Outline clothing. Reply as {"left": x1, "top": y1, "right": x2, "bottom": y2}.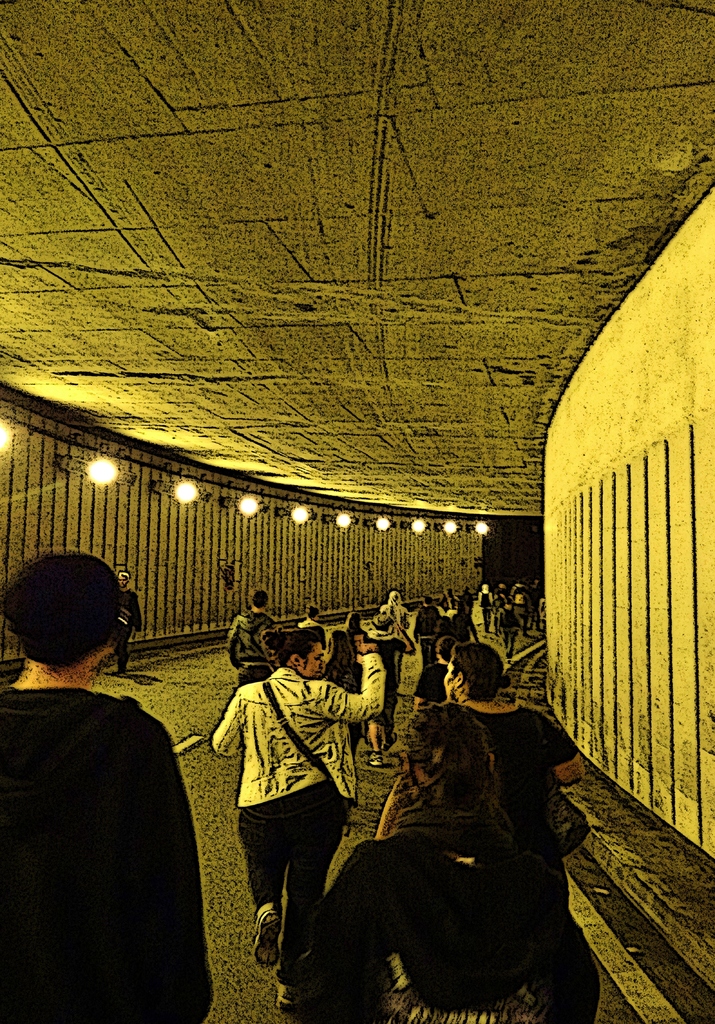
{"left": 430, "top": 704, "right": 574, "bottom": 914}.
